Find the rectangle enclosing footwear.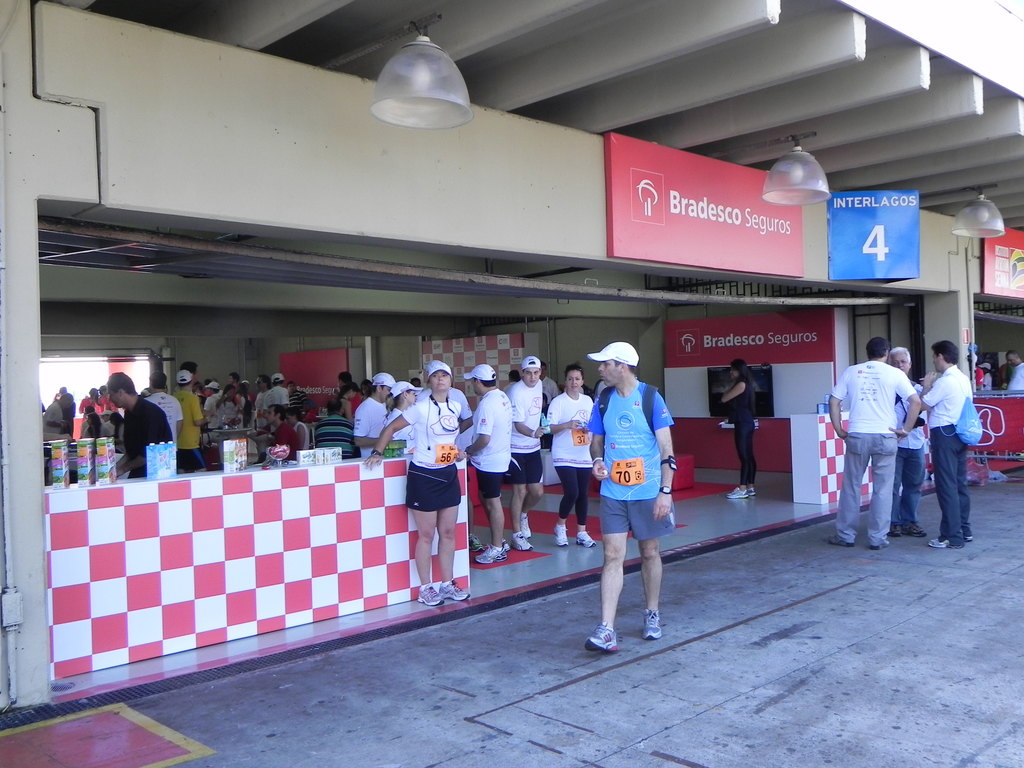
bbox=(928, 534, 961, 550).
